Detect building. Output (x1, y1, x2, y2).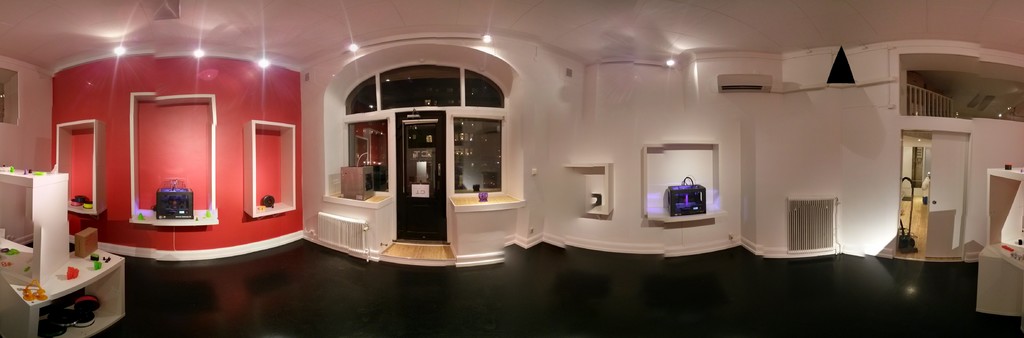
(0, 0, 1023, 337).
